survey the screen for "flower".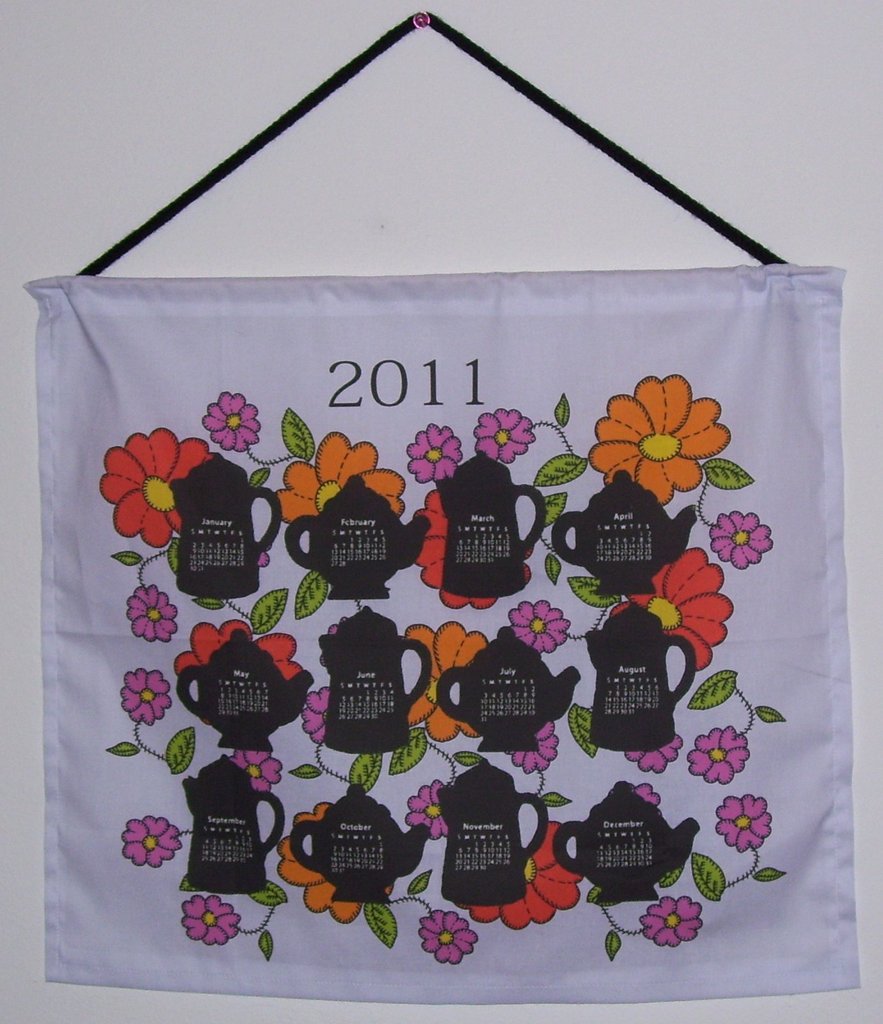
Survey found: BBox(462, 816, 590, 934).
